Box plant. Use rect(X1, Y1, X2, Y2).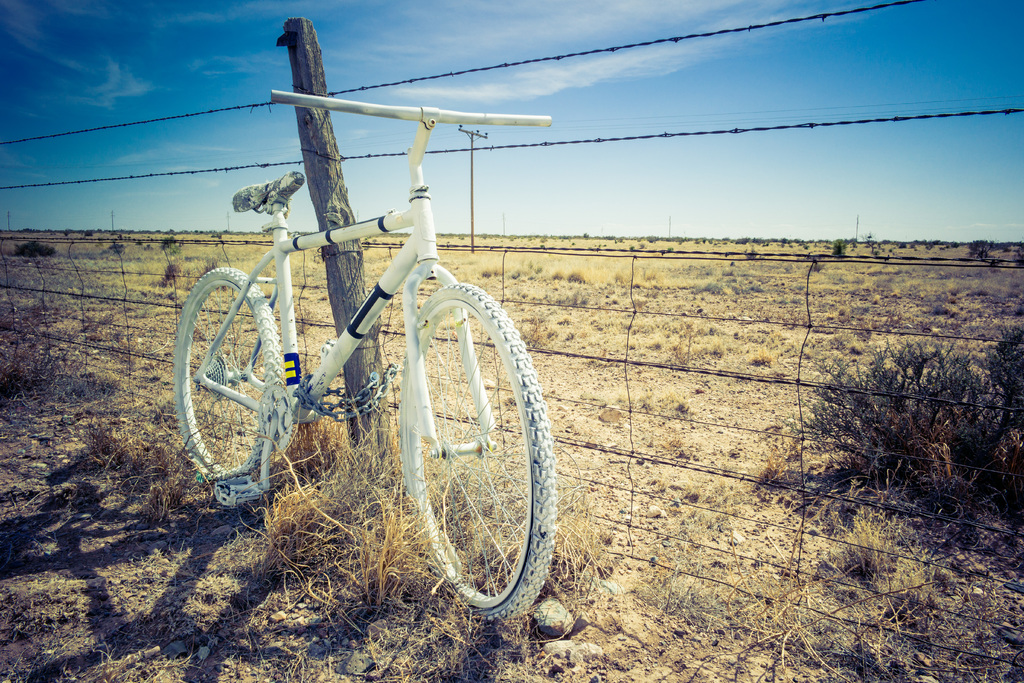
rect(827, 514, 893, 575).
